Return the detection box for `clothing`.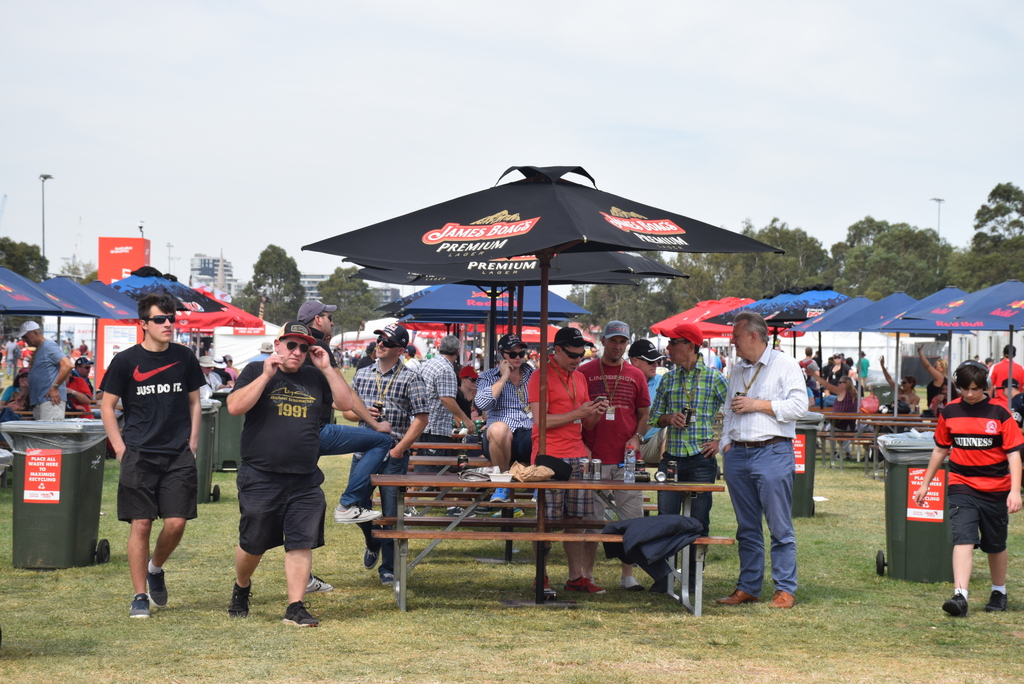
[left=27, top=334, right=70, bottom=423].
